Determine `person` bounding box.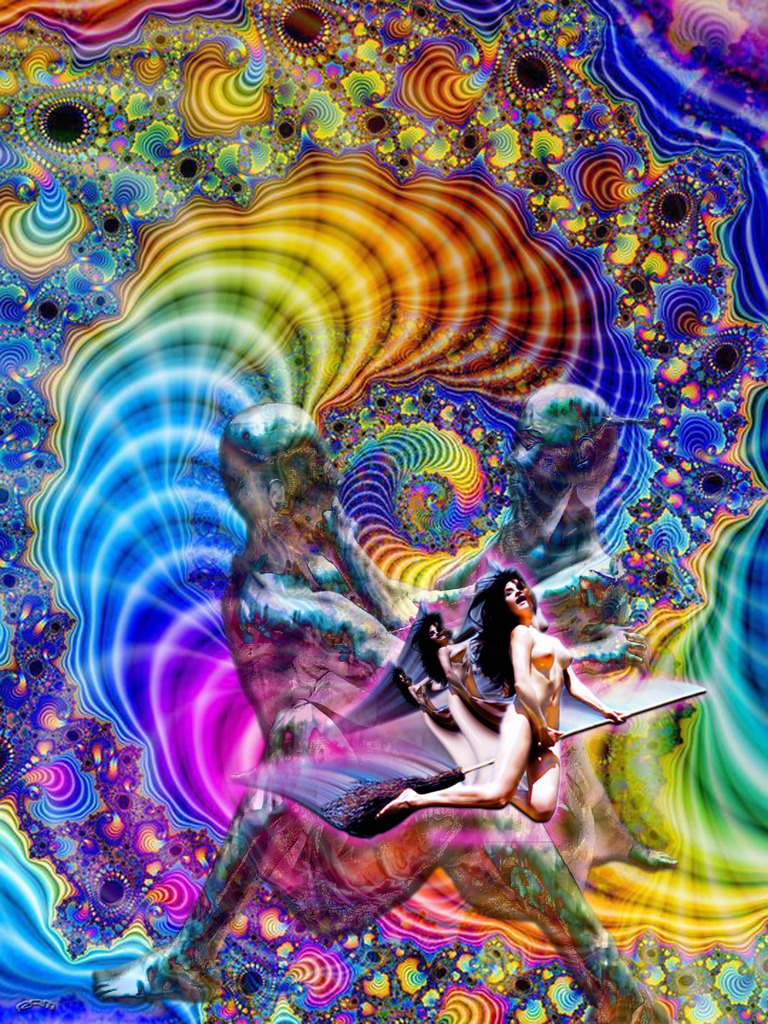
Determined: BBox(95, 405, 673, 1023).
